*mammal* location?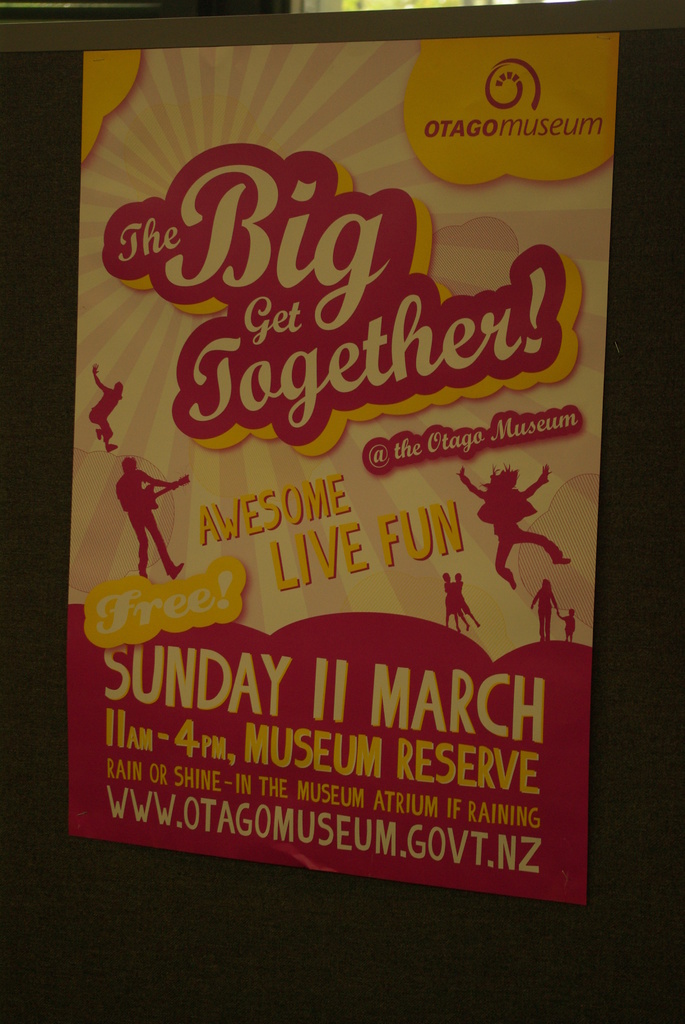
(559,610,579,641)
